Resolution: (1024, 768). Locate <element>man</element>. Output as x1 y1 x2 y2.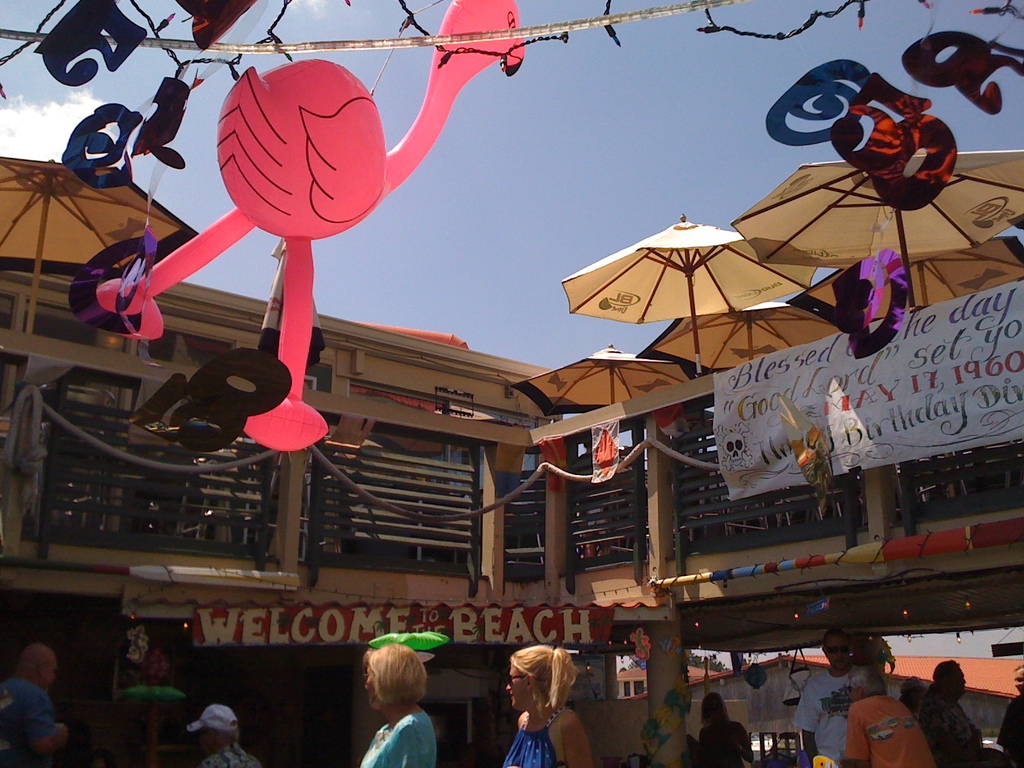
996 666 1023 766.
